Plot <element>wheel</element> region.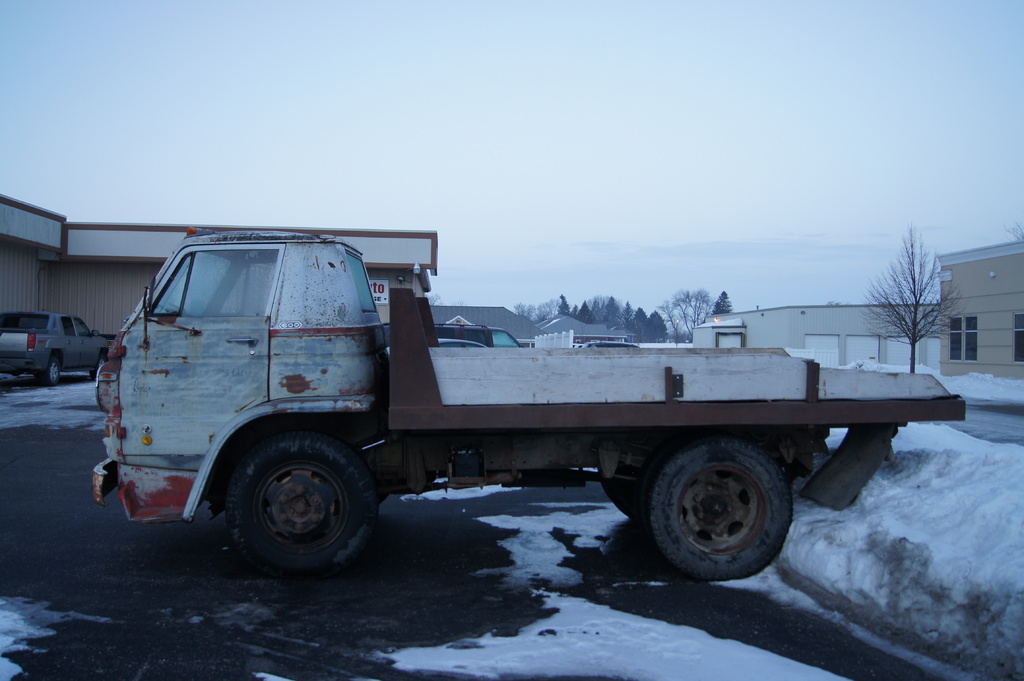
Plotted at [left=42, top=355, right=63, bottom=387].
